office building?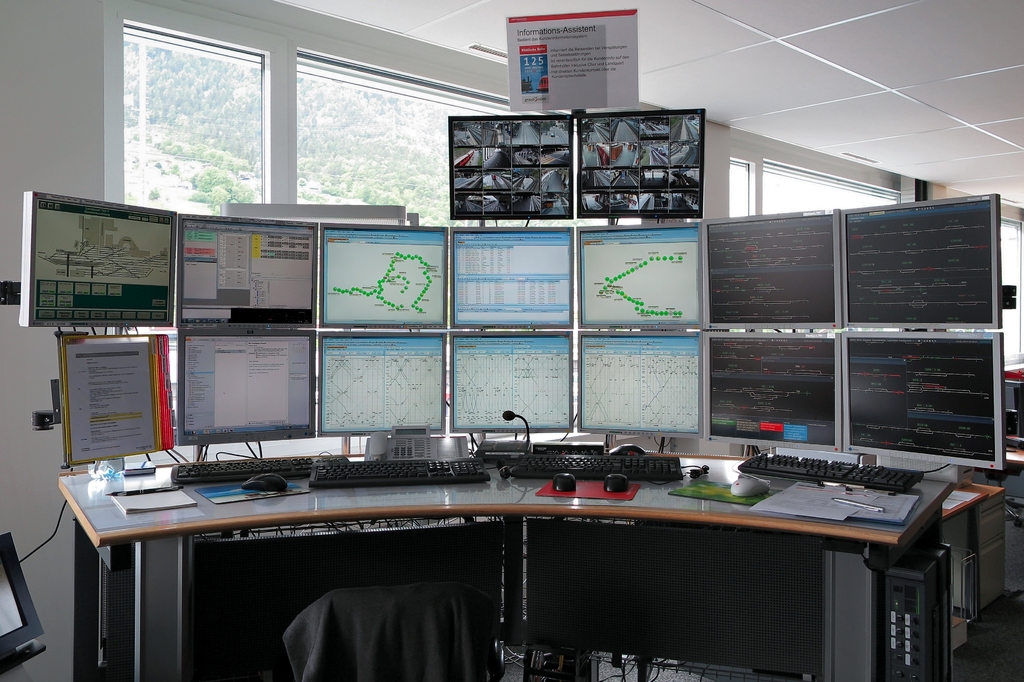
x1=0 y1=71 x2=1023 y2=661
